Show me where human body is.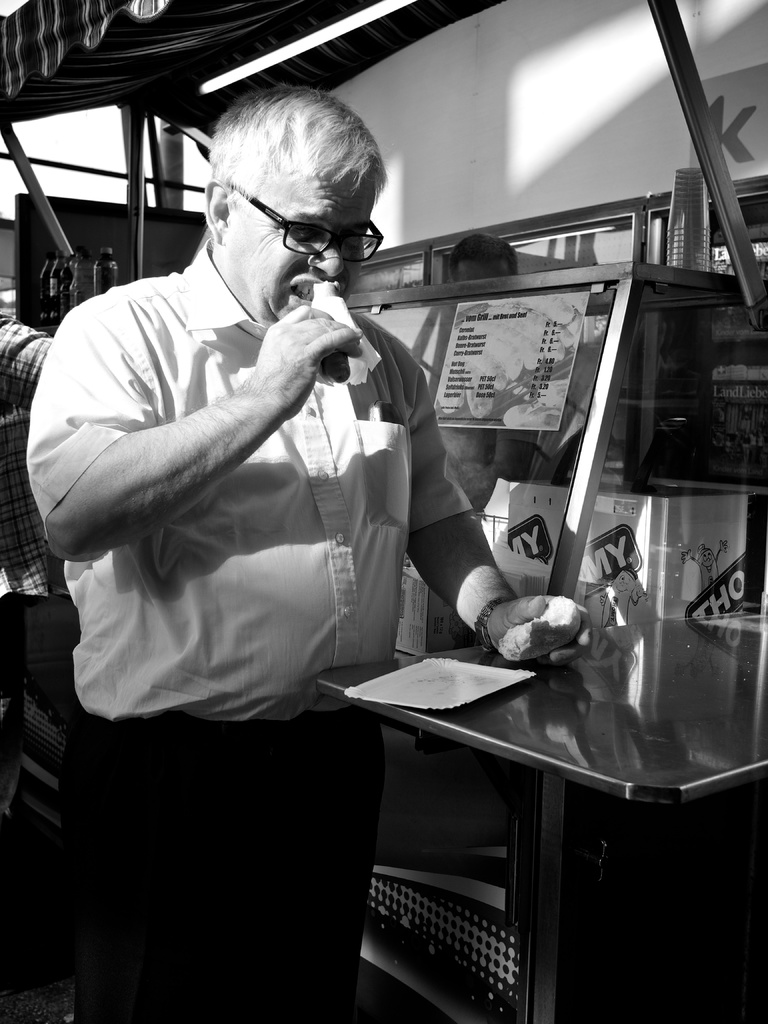
human body is at 47:110:549:941.
